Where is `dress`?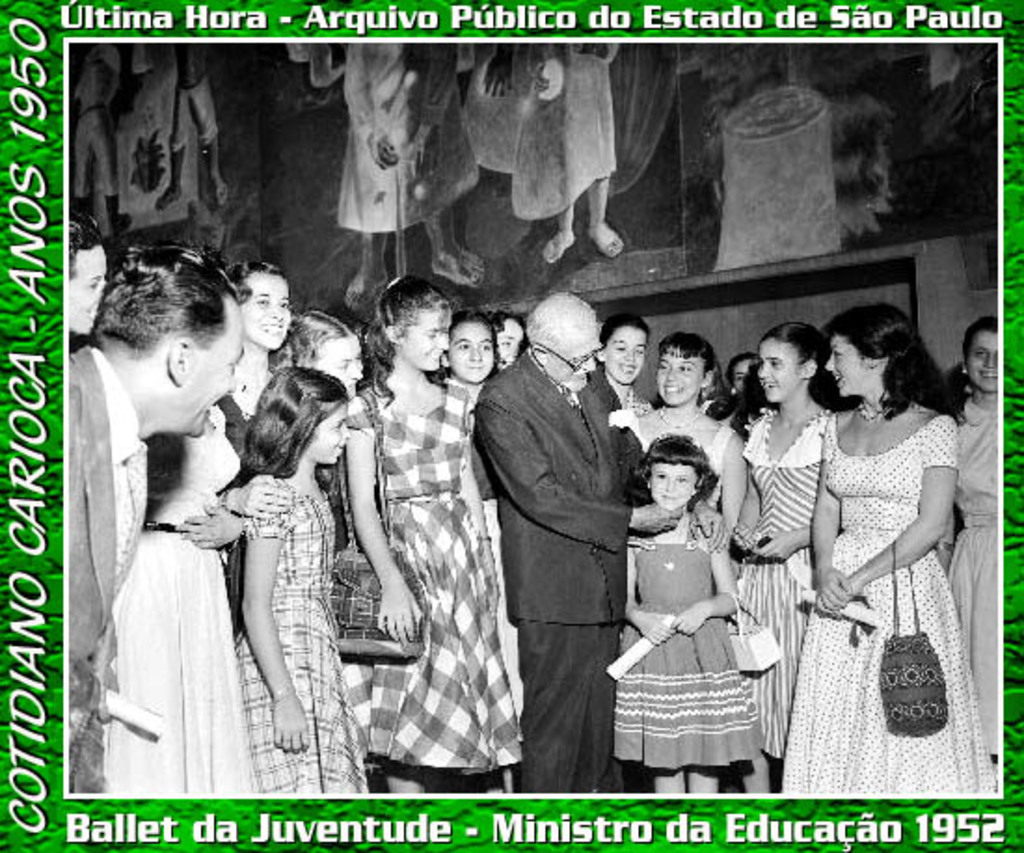
613:508:767:773.
